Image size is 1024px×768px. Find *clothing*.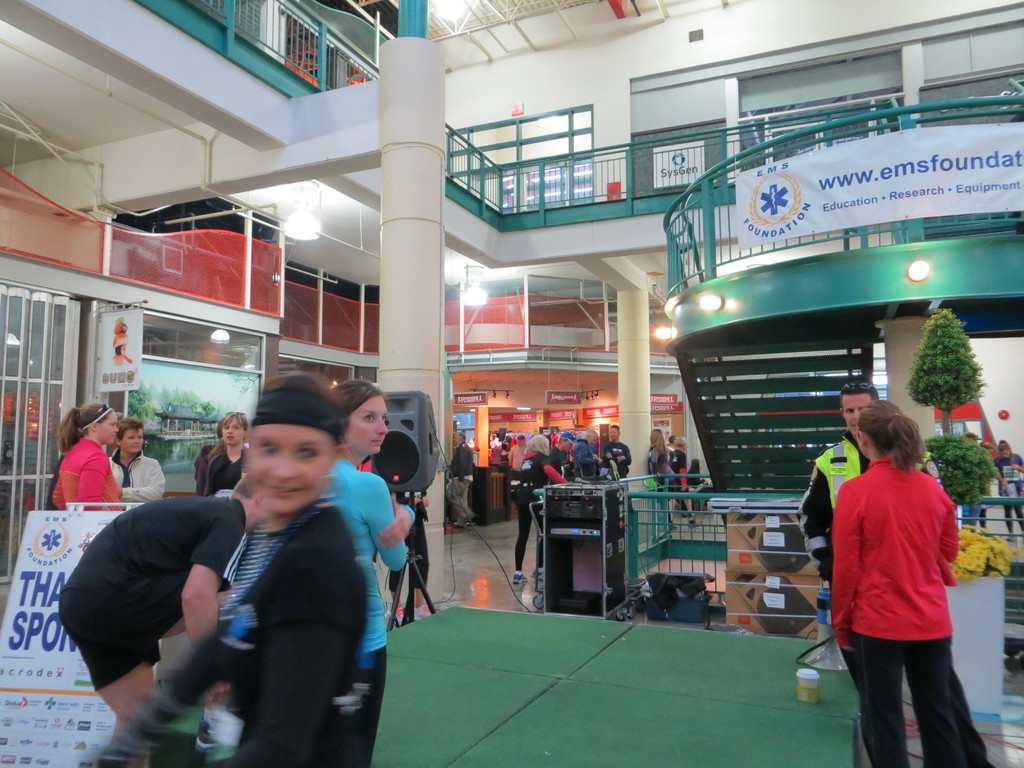
[199,440,247,492].
